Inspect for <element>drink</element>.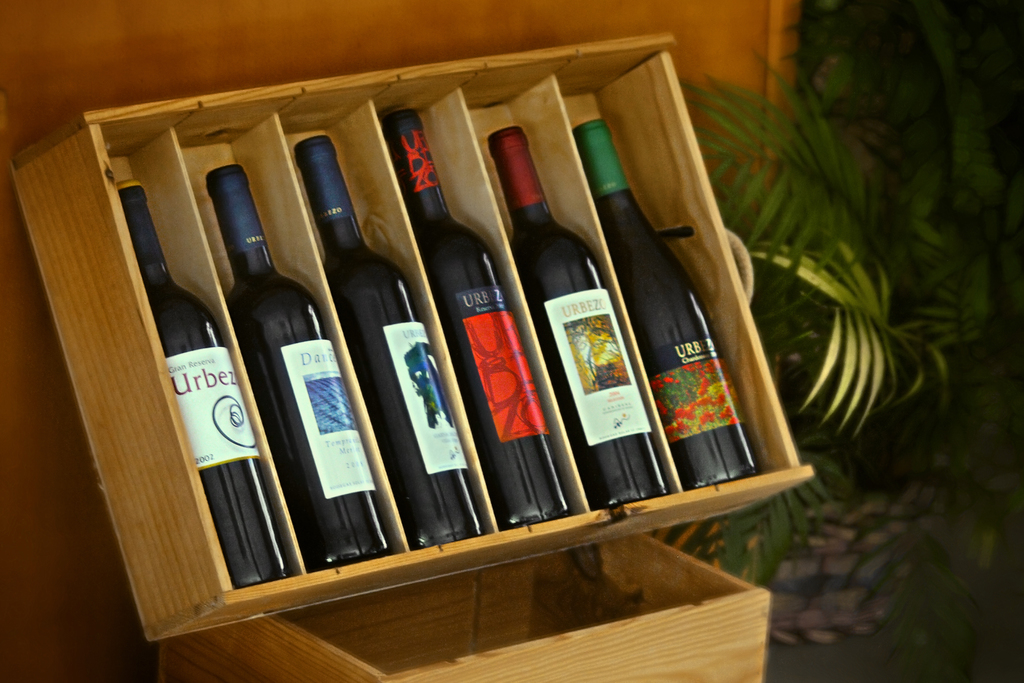
Inspection: detection(223, 162, 395, 559).
